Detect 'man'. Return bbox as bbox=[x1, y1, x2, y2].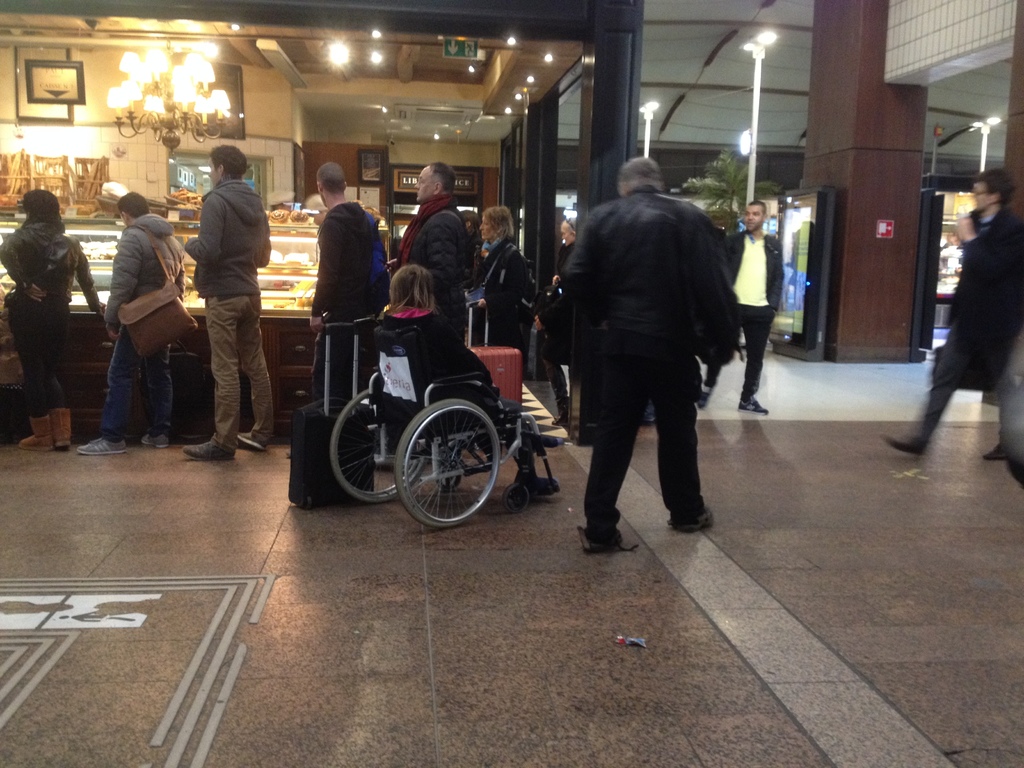
bbox=[879, 170, 1023, 460].
